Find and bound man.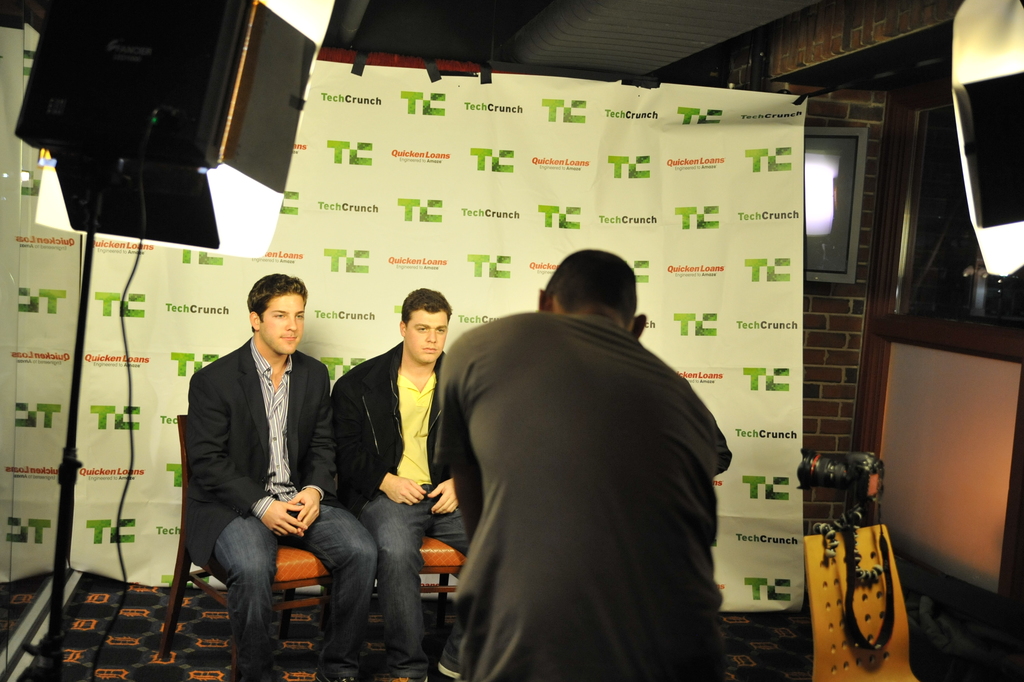
Bound: 410 250 749 674.
